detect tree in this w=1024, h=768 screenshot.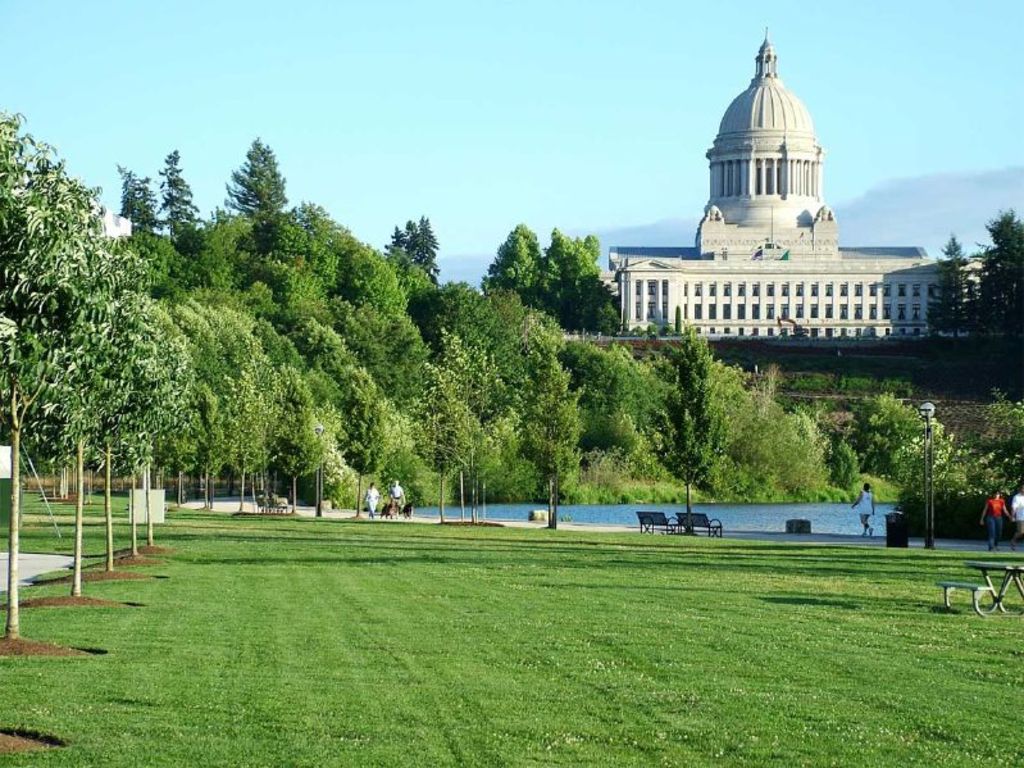
Detection: (315, 332, 414, 506).
